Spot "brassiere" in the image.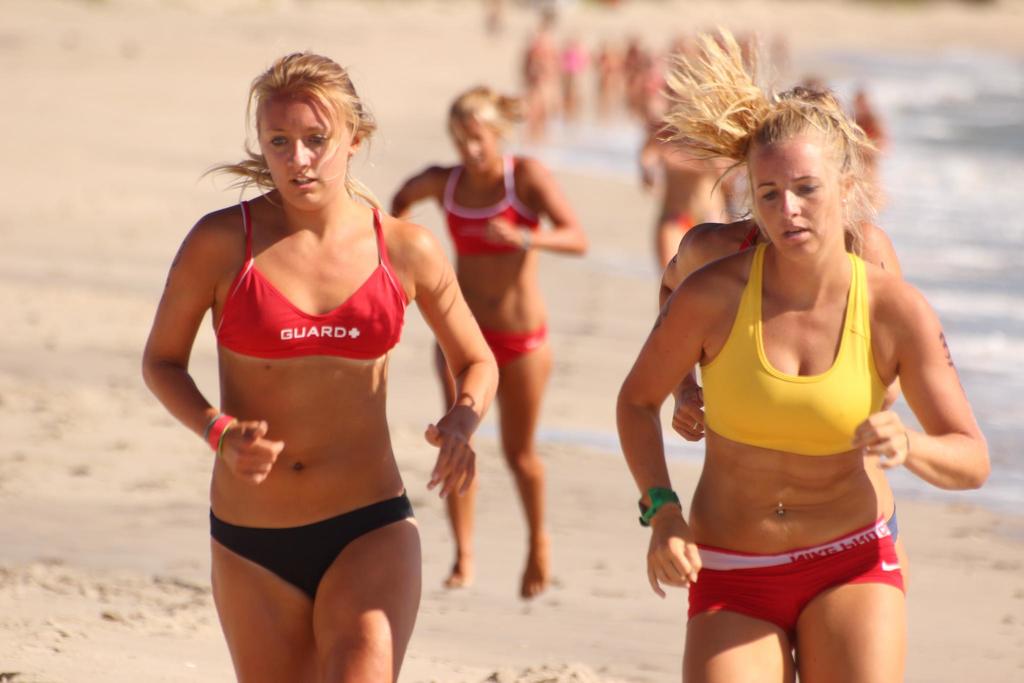
"brassiere" found at box(200, 199, 407, 391).
